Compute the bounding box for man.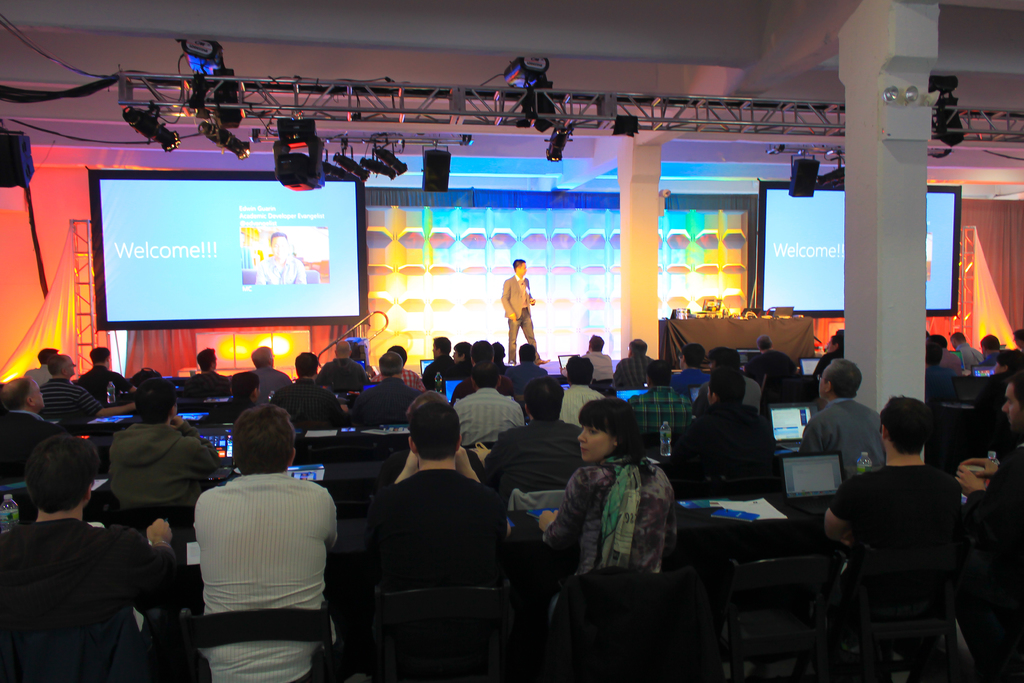
<region>0, 435, 177, 682</region>.
